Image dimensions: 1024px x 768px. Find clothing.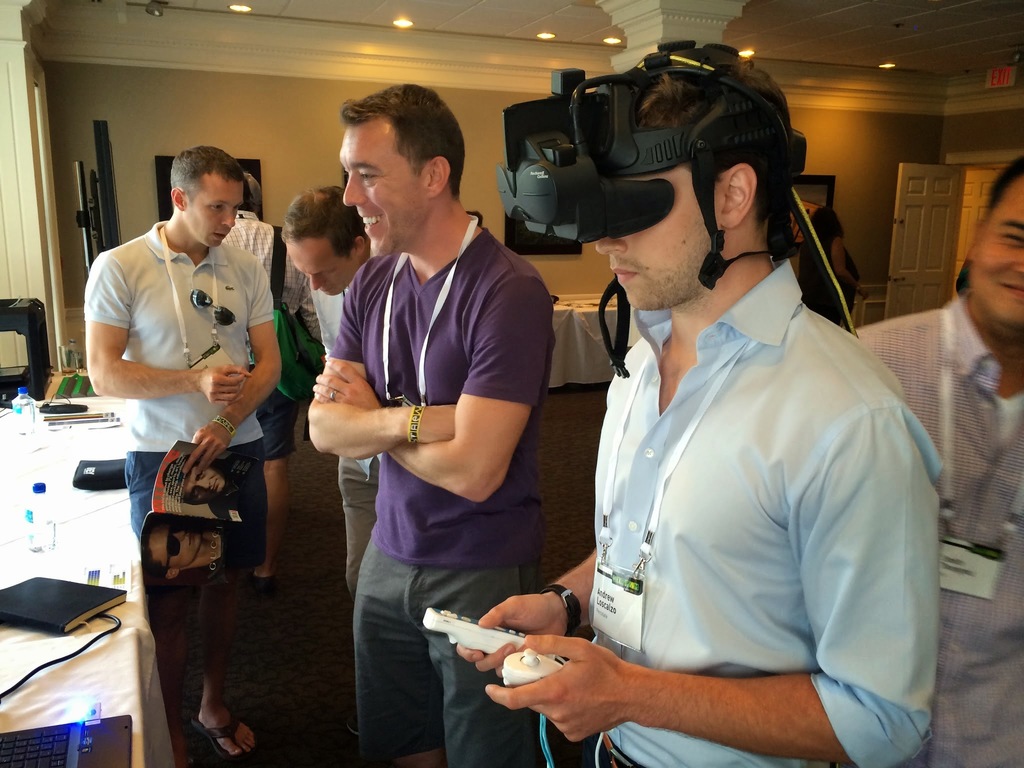
86 229 272 595.
